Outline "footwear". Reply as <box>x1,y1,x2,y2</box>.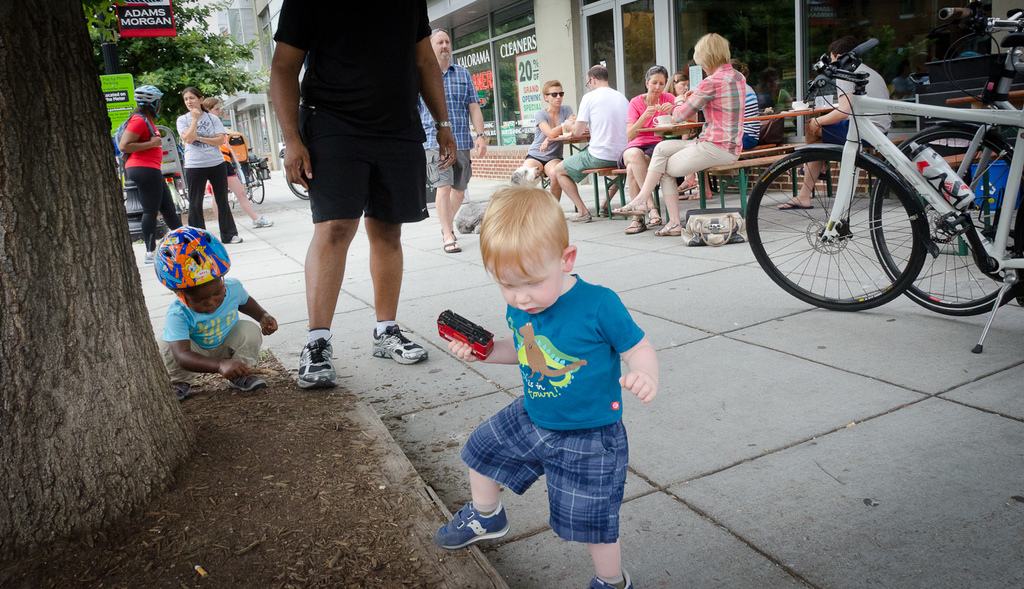
<box>226,375,268,390</box>.
